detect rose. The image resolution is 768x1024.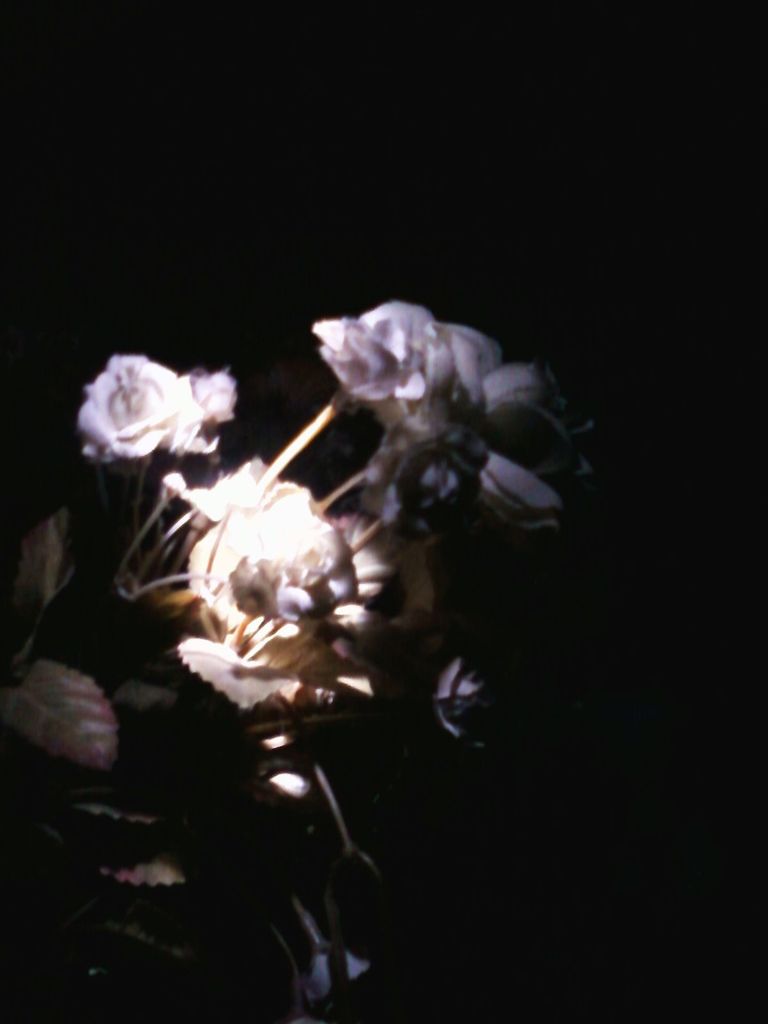
region(310, 296, 593, 527).
